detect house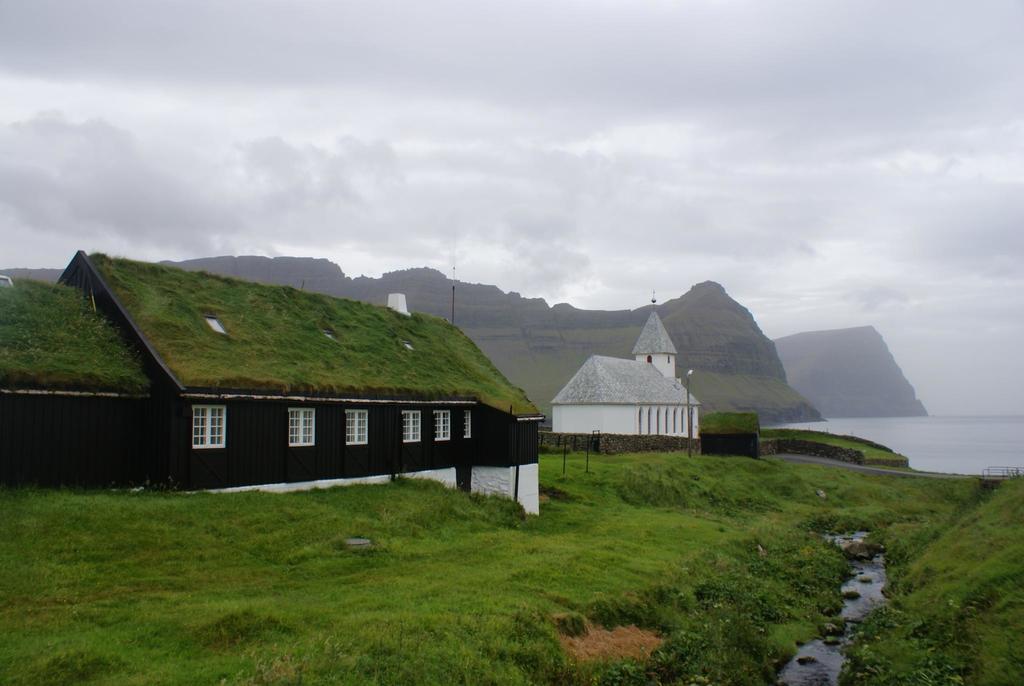
0:252:550:521
